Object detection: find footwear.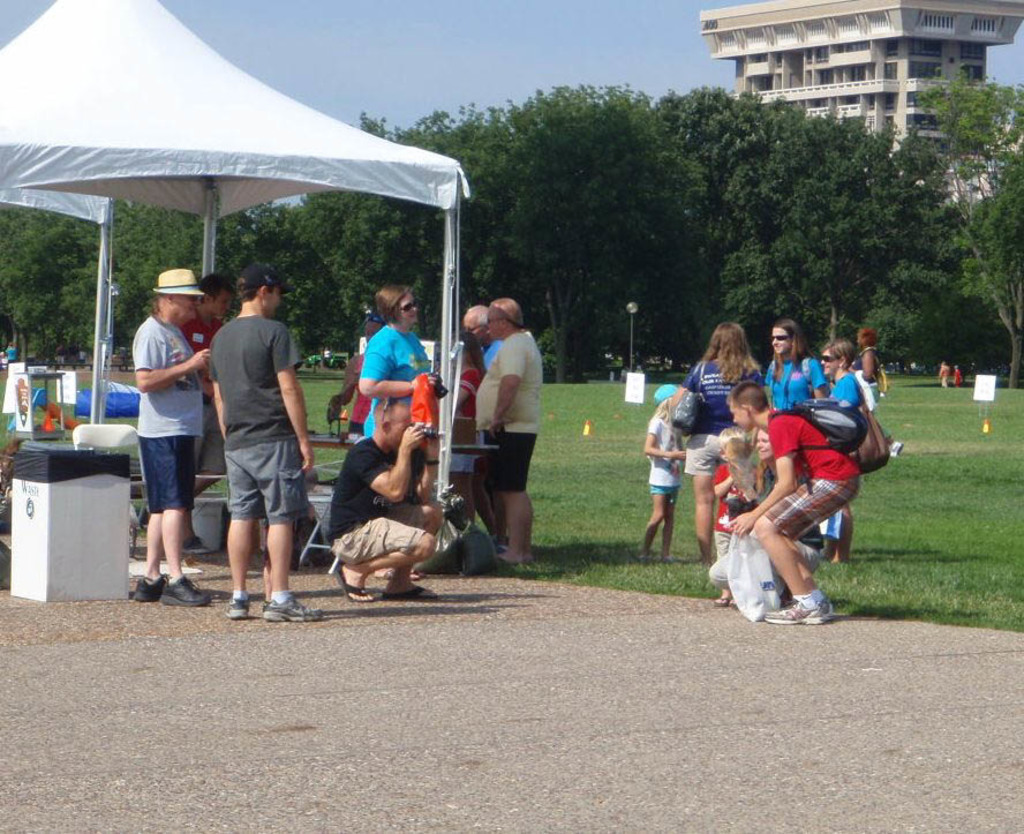
Rect(385, 583, 449, 606).
